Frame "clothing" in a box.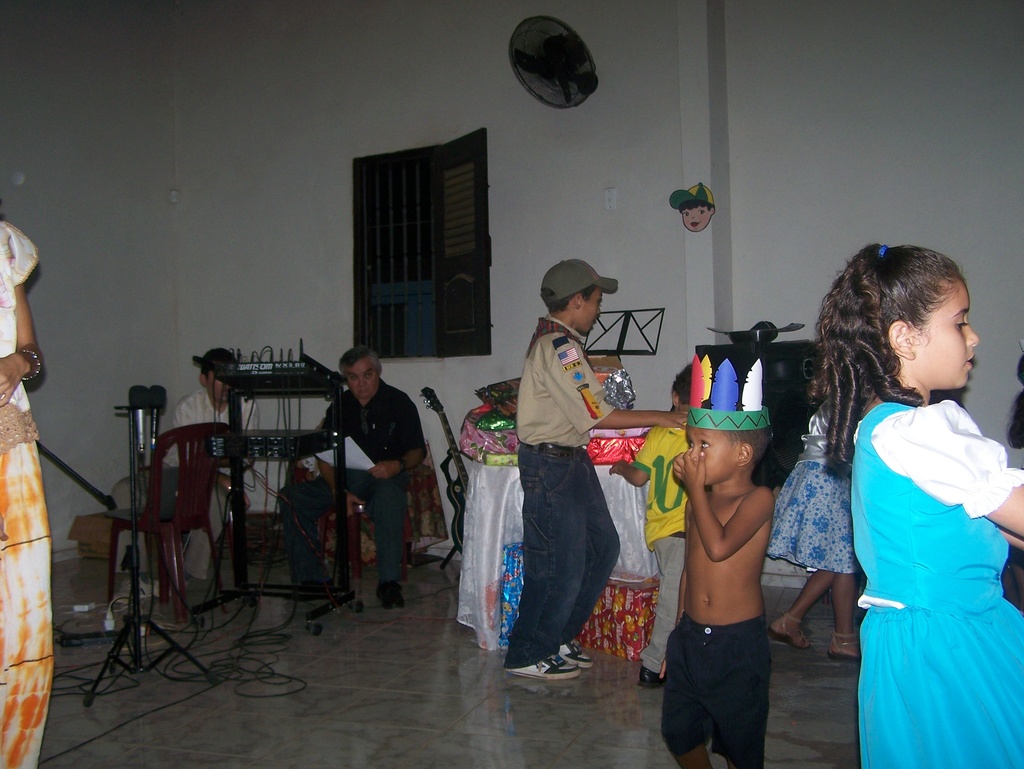
box(275, 376, 429, 588).
